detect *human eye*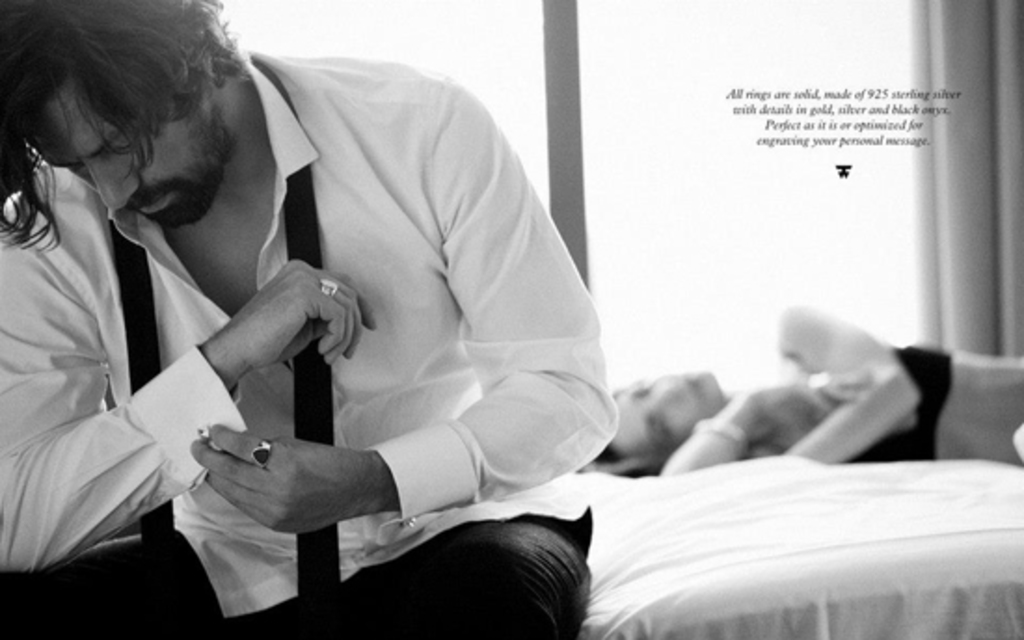
l=114, t=132, r=136, b=154
